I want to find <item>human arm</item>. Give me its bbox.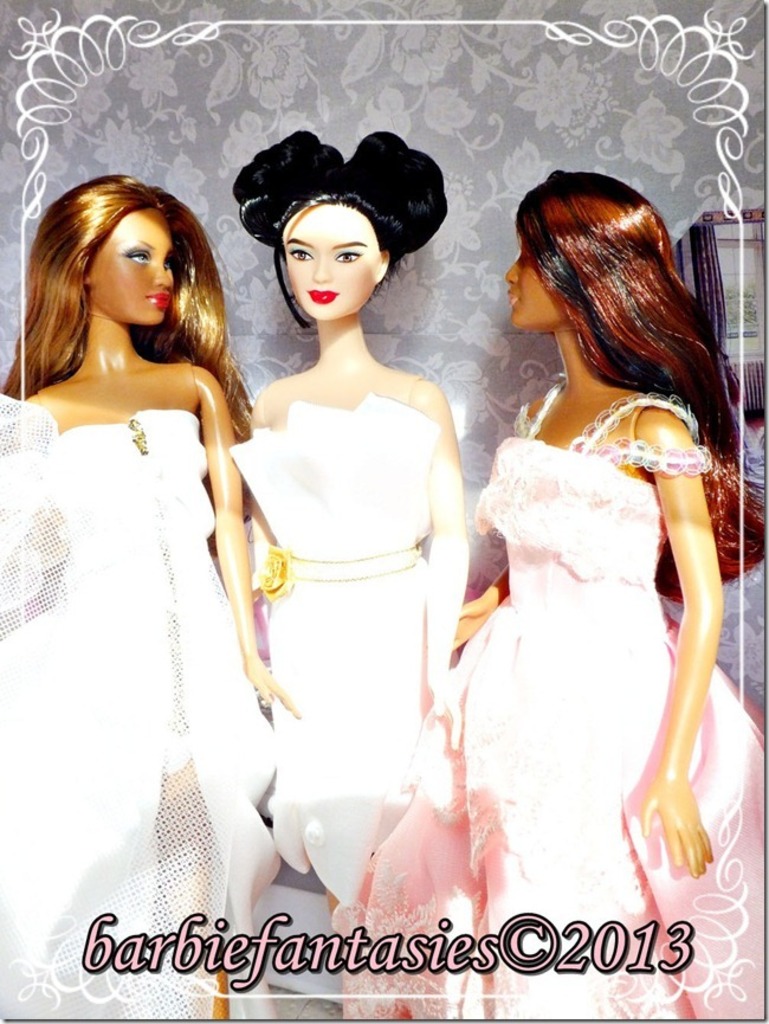
x1=428 y1=378 x2=464 y2=714.
